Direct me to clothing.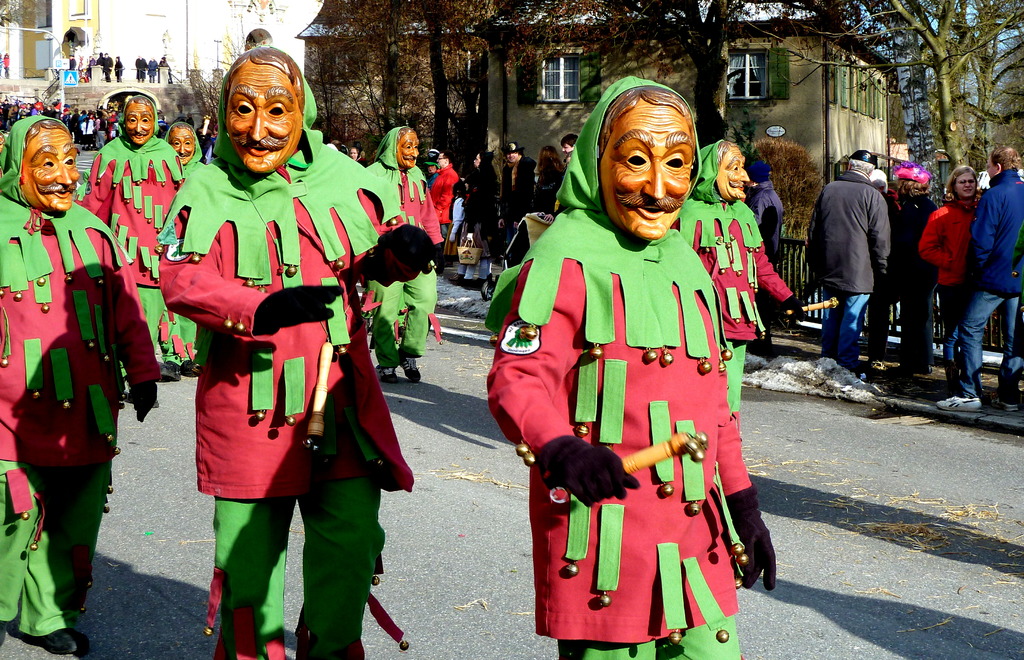
Direction: box(150, 60, 157, 82).
